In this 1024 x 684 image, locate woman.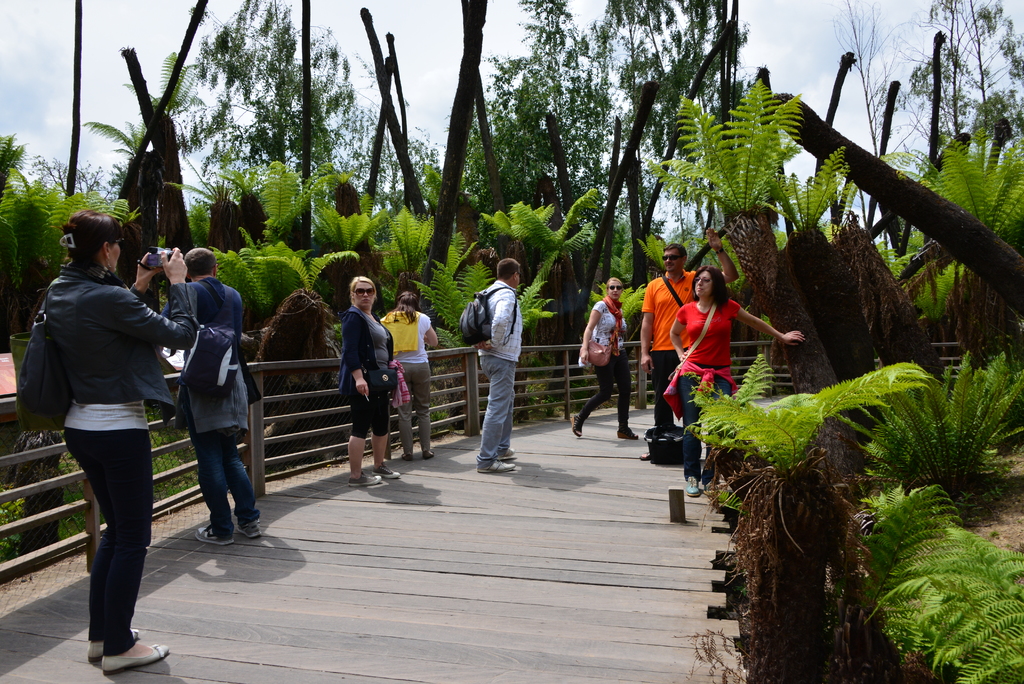
Bounding box: select_region(670, 261, 815, 502).
